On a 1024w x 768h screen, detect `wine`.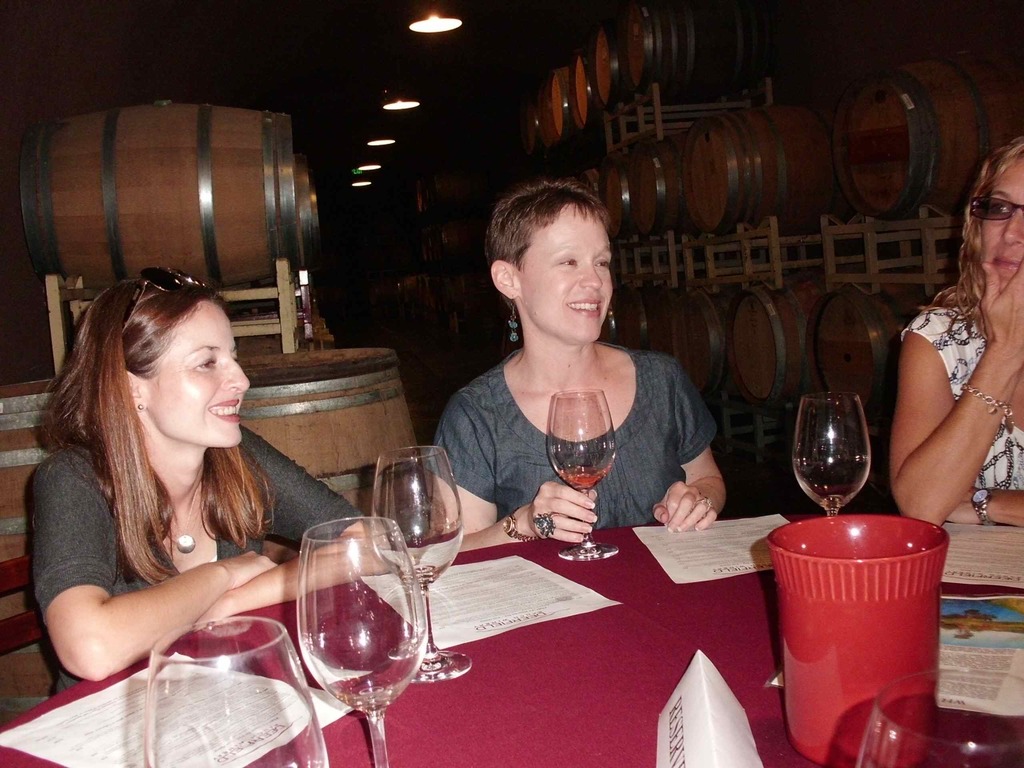
(x1=556, y1=463, x2=611, y2=490).
